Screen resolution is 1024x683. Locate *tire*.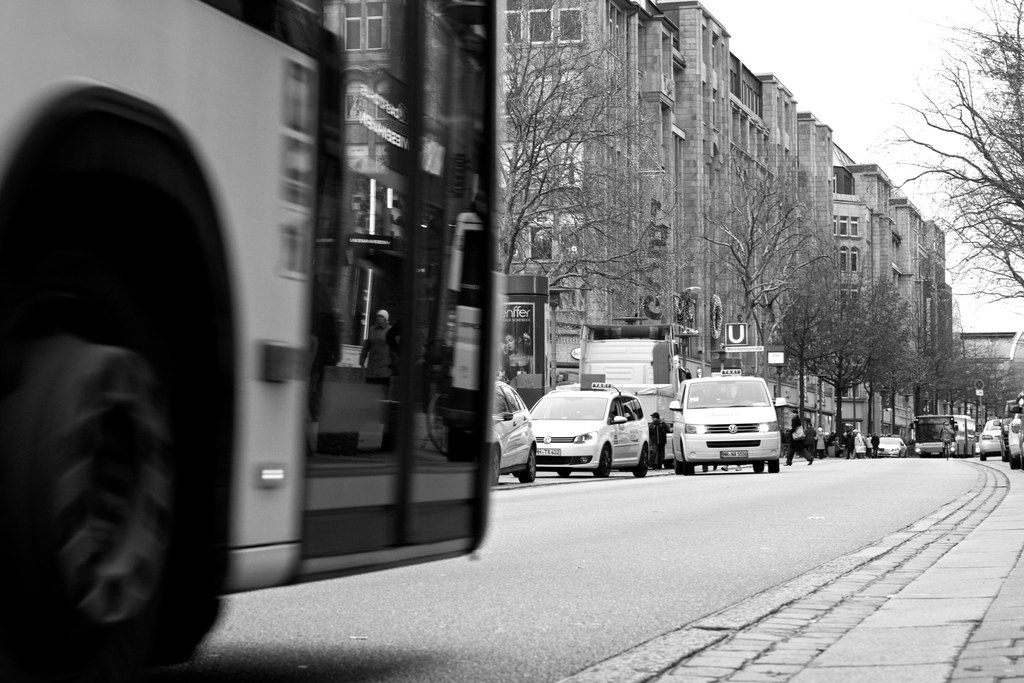
region(672, 458, 682, 473).
